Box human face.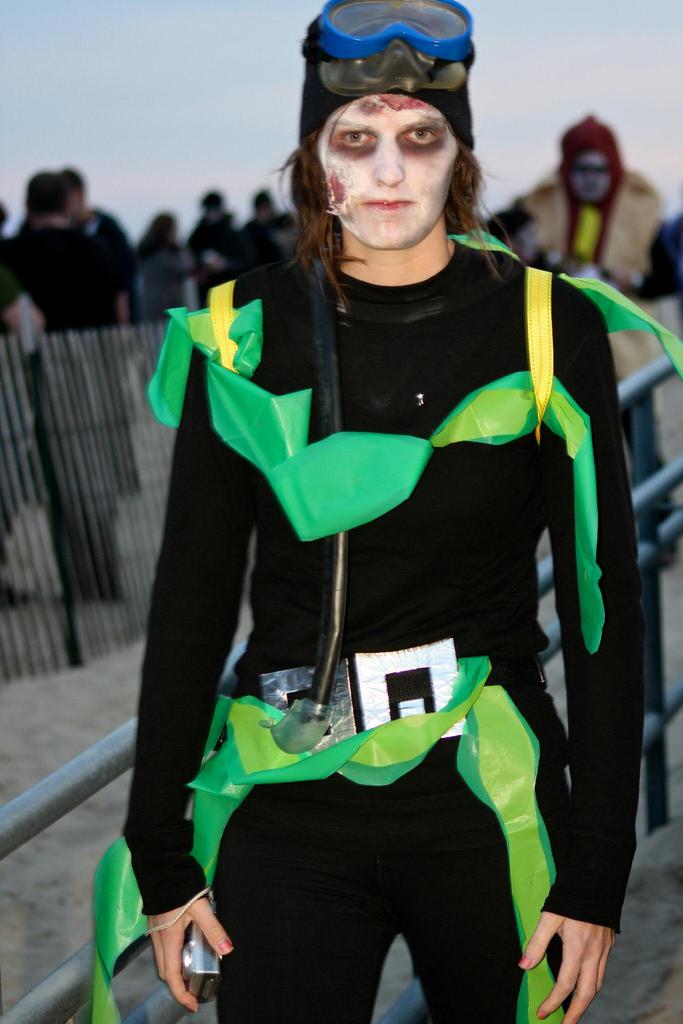
568, 154, 611, 196.
